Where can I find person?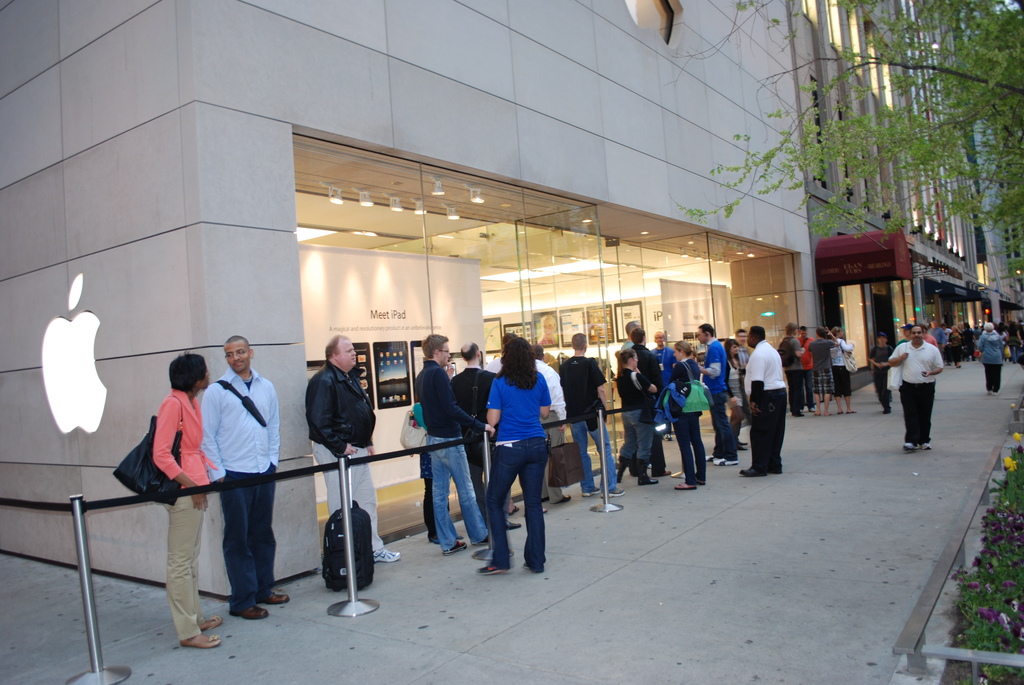
You can find it at 308 338 400 565.
